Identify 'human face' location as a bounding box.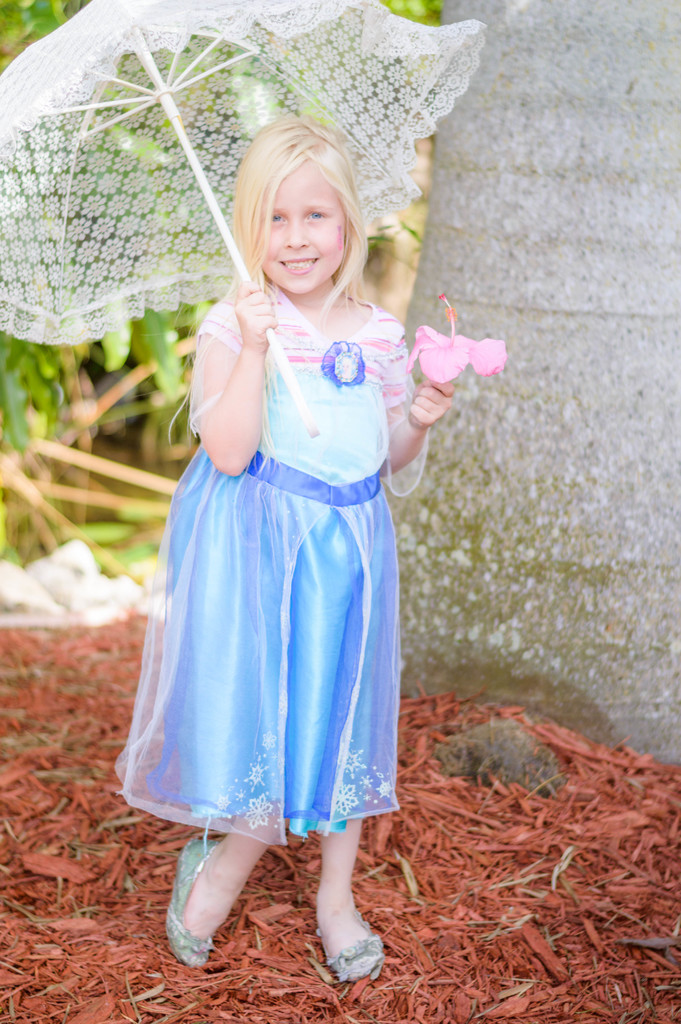
[left=262, top=162, right=356, bottom=292].
